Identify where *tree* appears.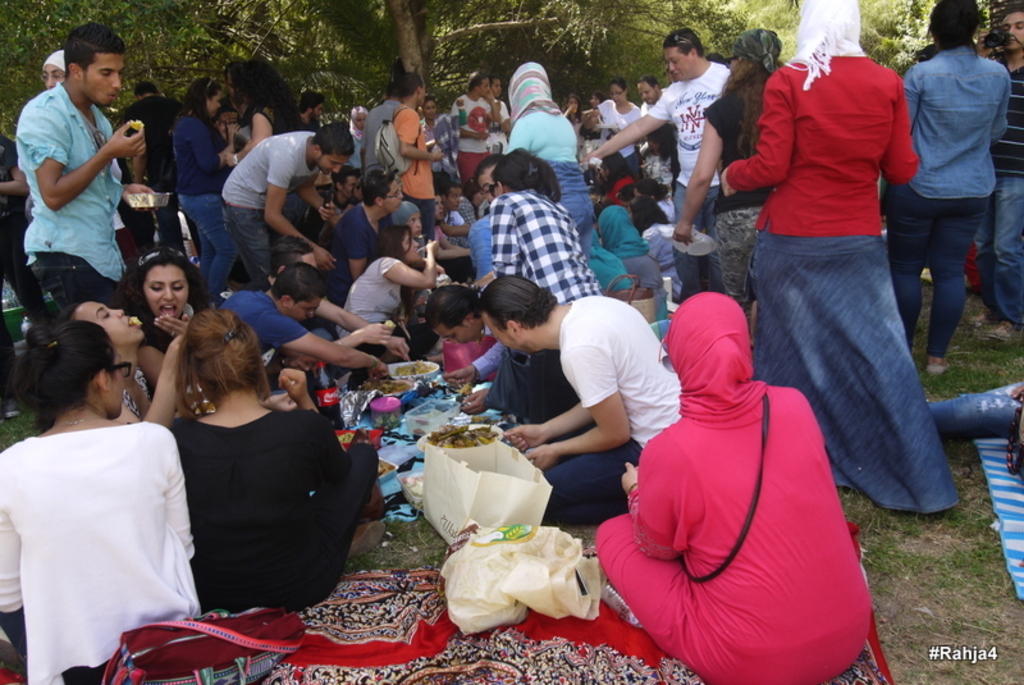
Appears at crop(169, 0, 588, 97).
